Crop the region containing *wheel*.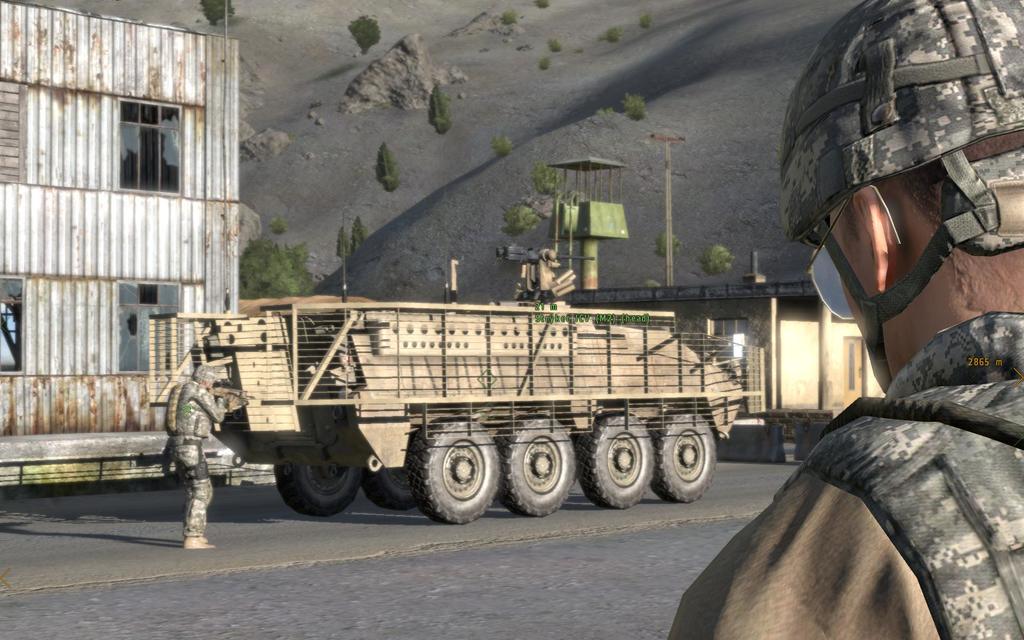
Crop region: <region>497, 414, 578, 518</region>.
